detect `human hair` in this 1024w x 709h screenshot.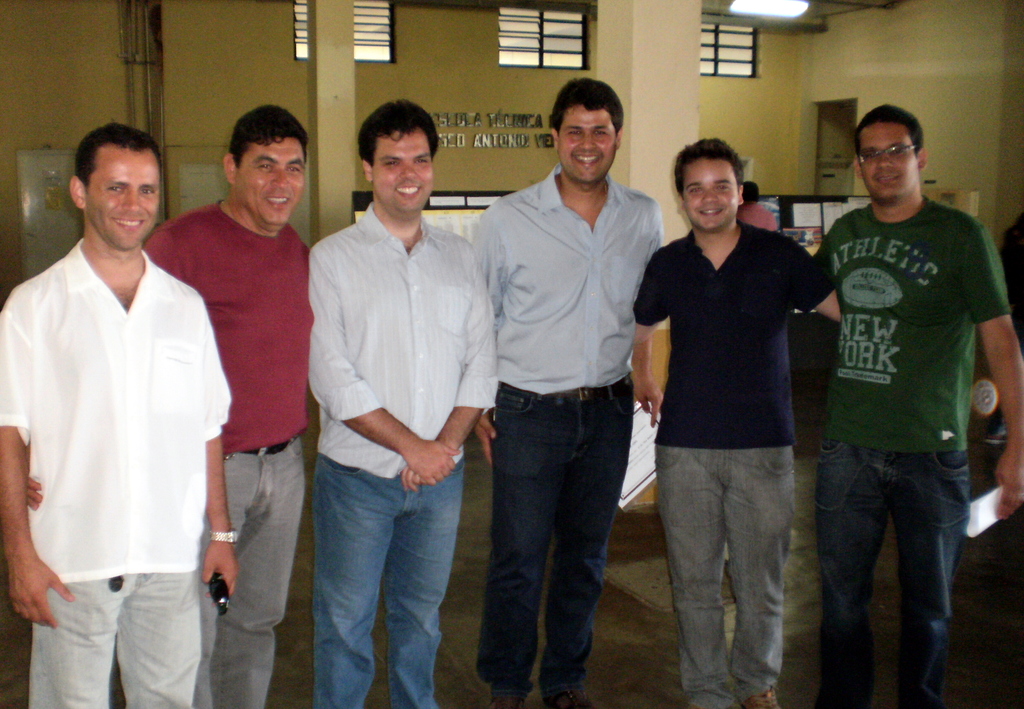
Detection: <box>75,126,166,190</box>.
